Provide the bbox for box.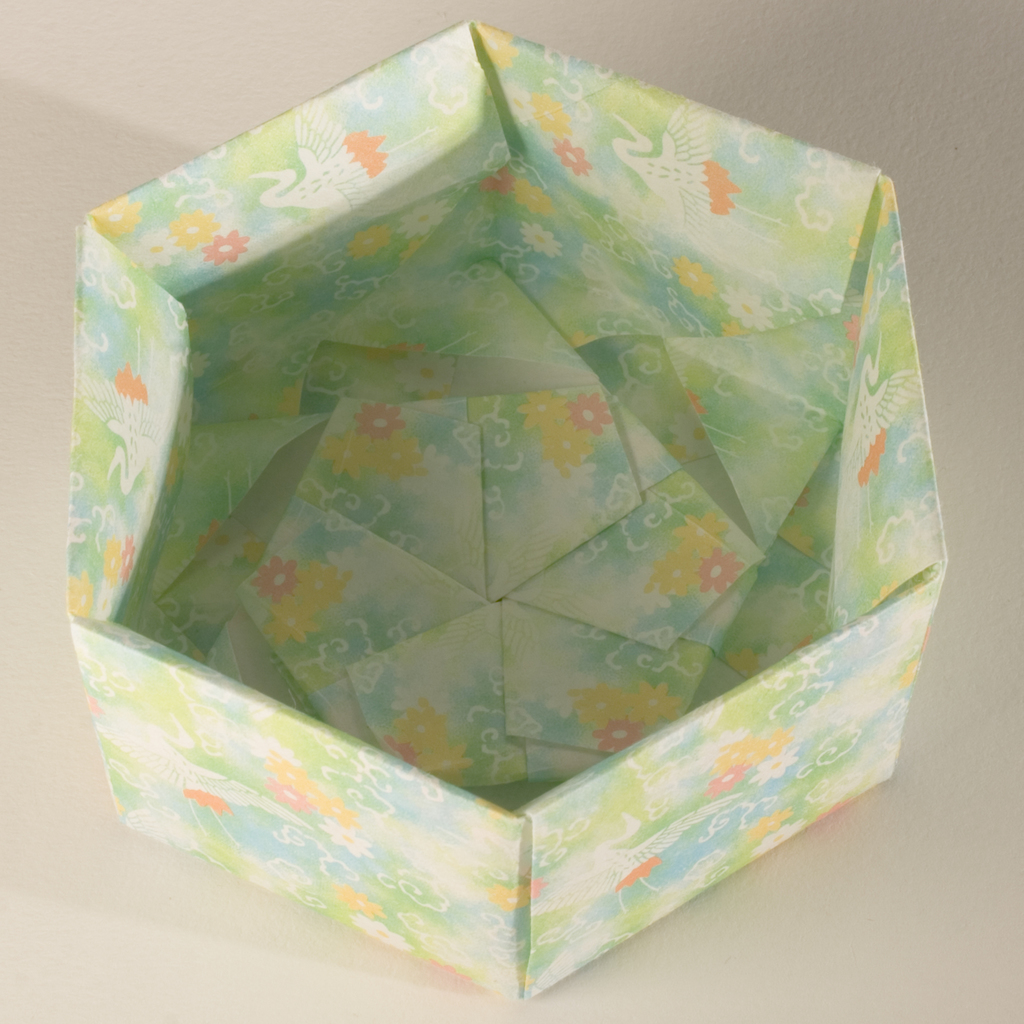
[70,20,947,1002].
